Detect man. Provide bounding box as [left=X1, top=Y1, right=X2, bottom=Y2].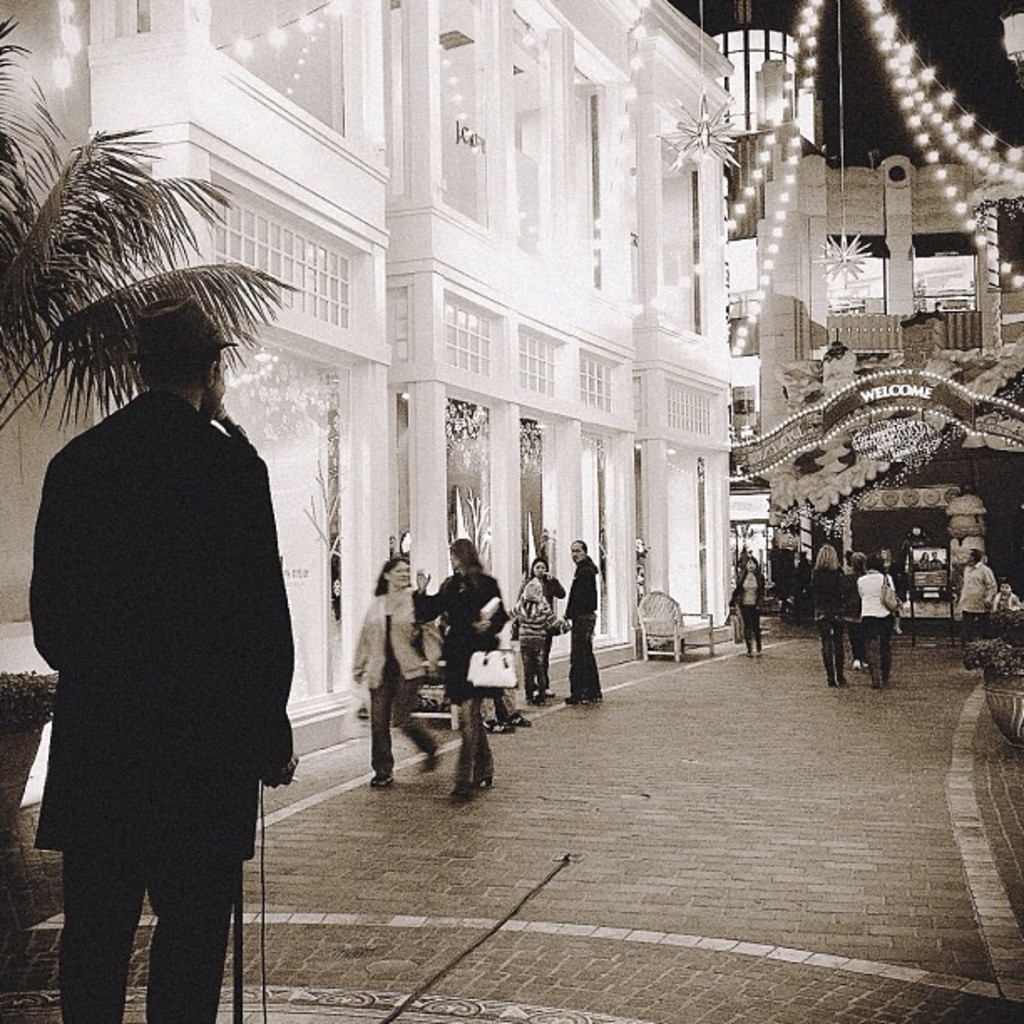
[left=950, top=534, right=992, bottom=654].
